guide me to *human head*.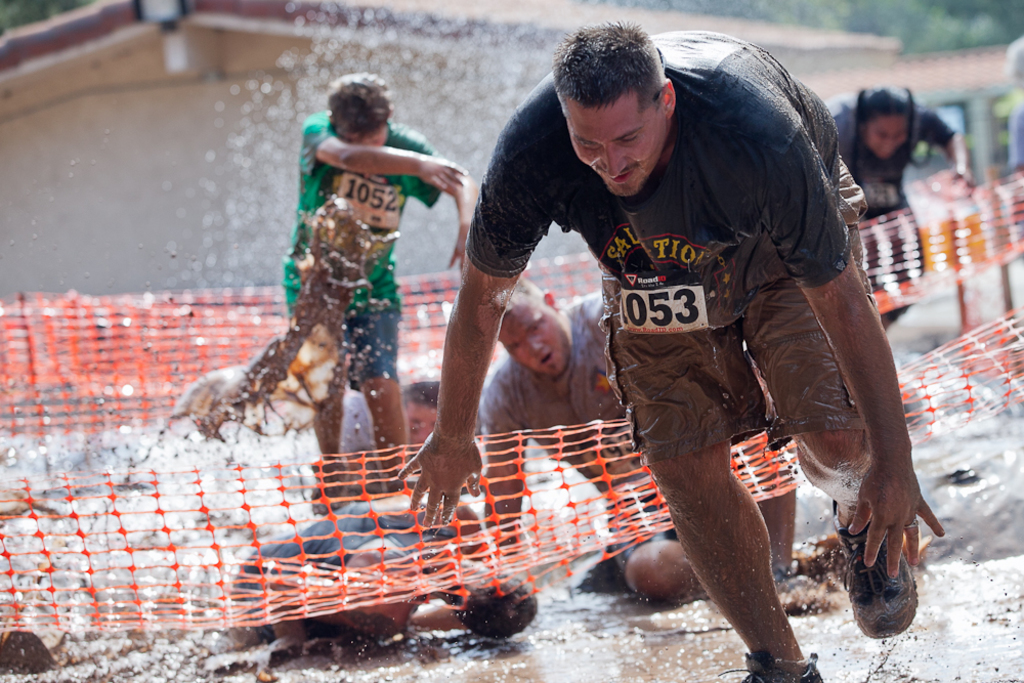
Guidance: (327,71,393,144).
